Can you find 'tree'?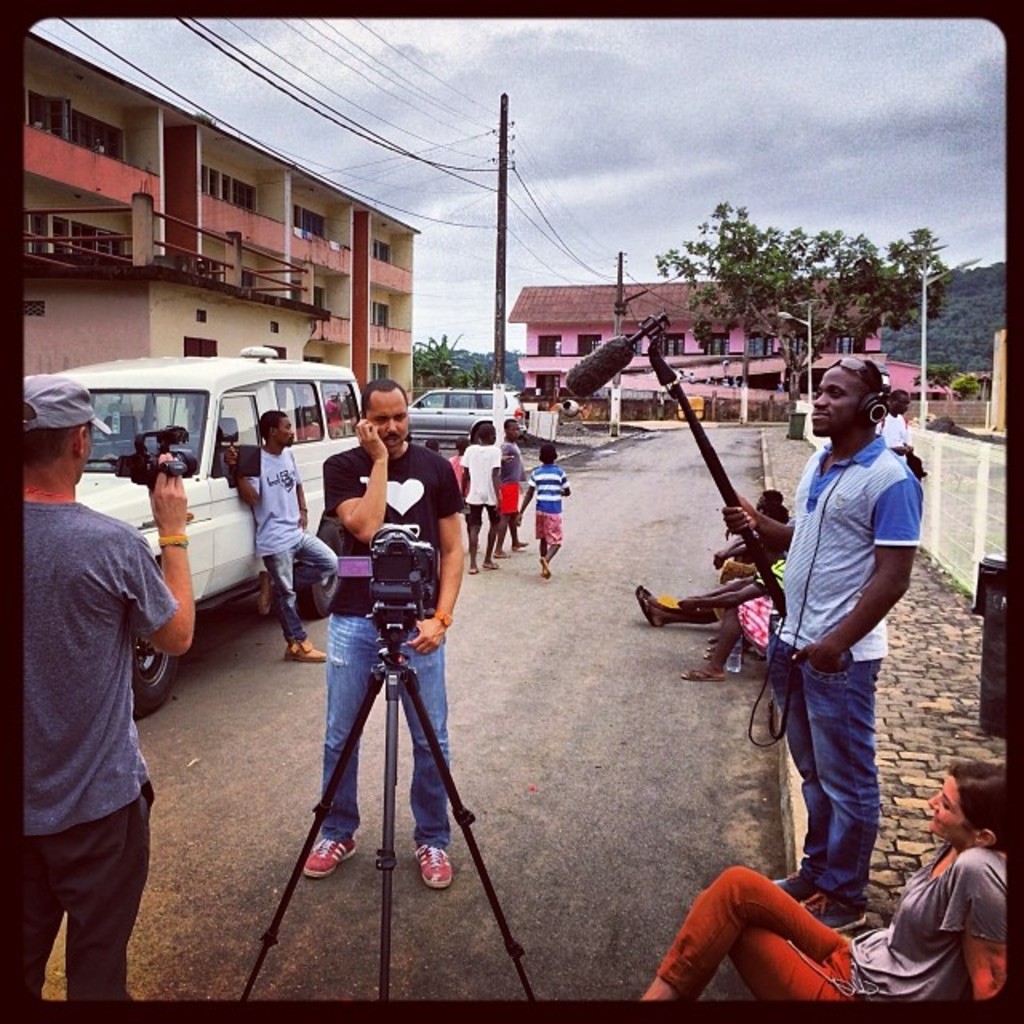
Yes, bounding box: <region>656, 198, 958, 400</region>.
